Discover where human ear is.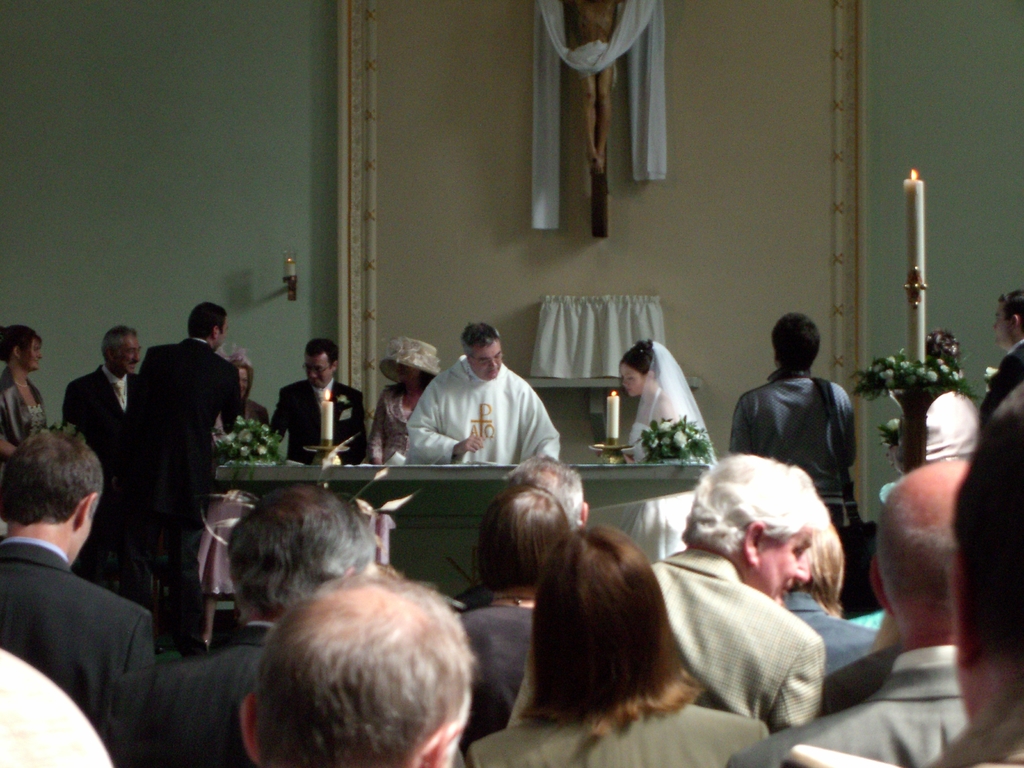
Discovered at {"x1": 644, "y1": 369, "x2": 653, "y2": 383}.
